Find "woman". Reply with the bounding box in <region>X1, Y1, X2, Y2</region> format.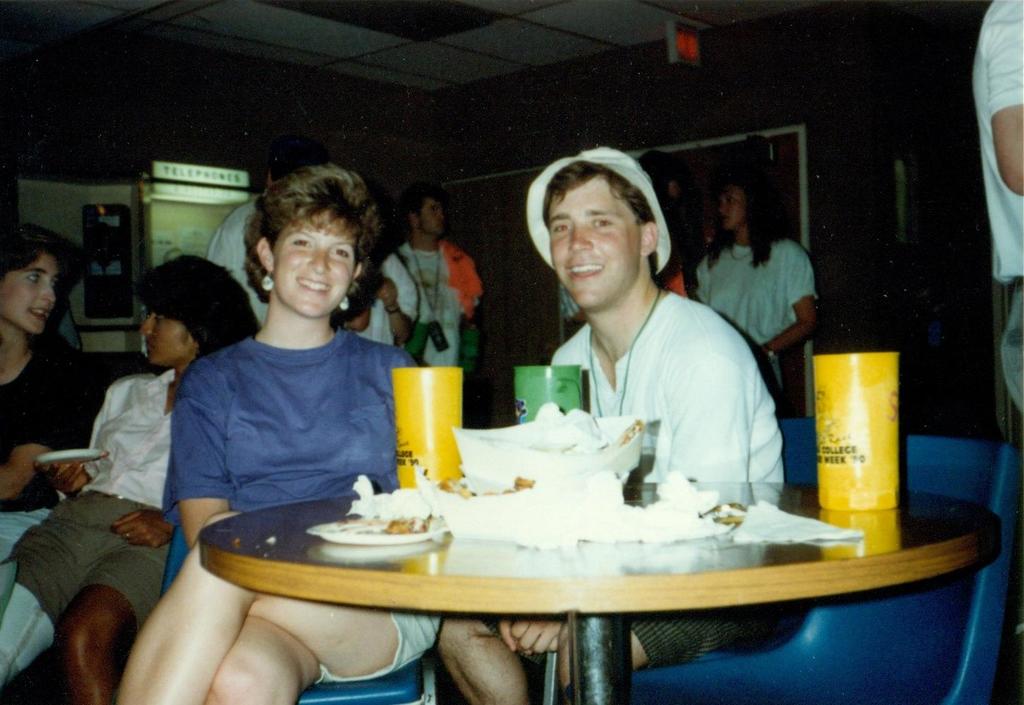
<region>0, 251, 271, 700</region>.
